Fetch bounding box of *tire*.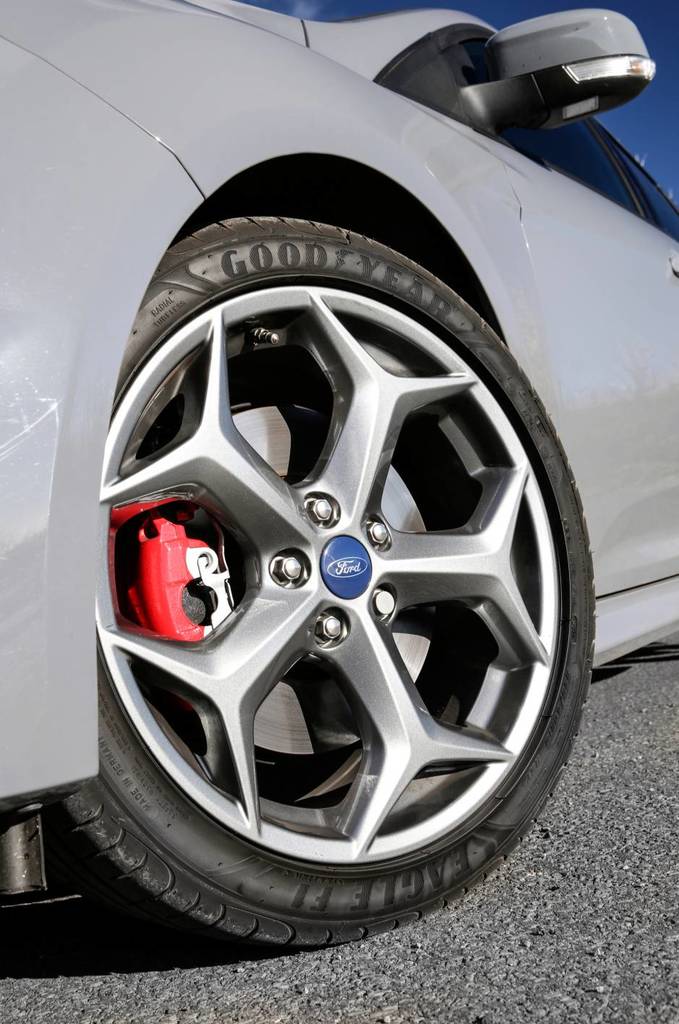
Bbox: <region>49, 217, 600, 956</region>.
